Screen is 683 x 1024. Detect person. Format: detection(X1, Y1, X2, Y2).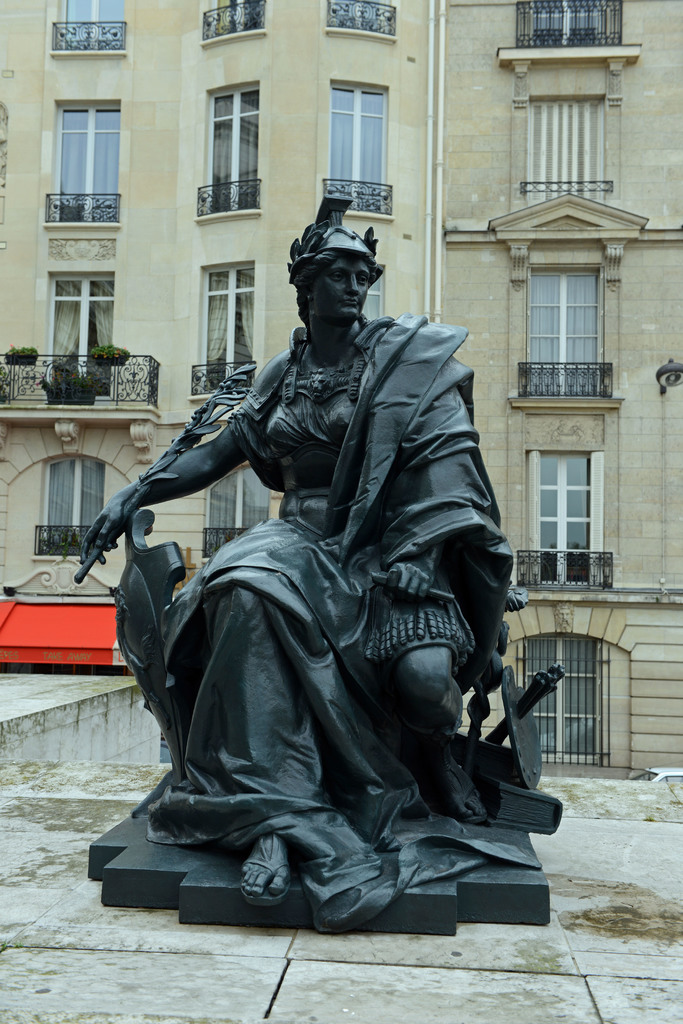
detection(119, 193, 552, 936).
